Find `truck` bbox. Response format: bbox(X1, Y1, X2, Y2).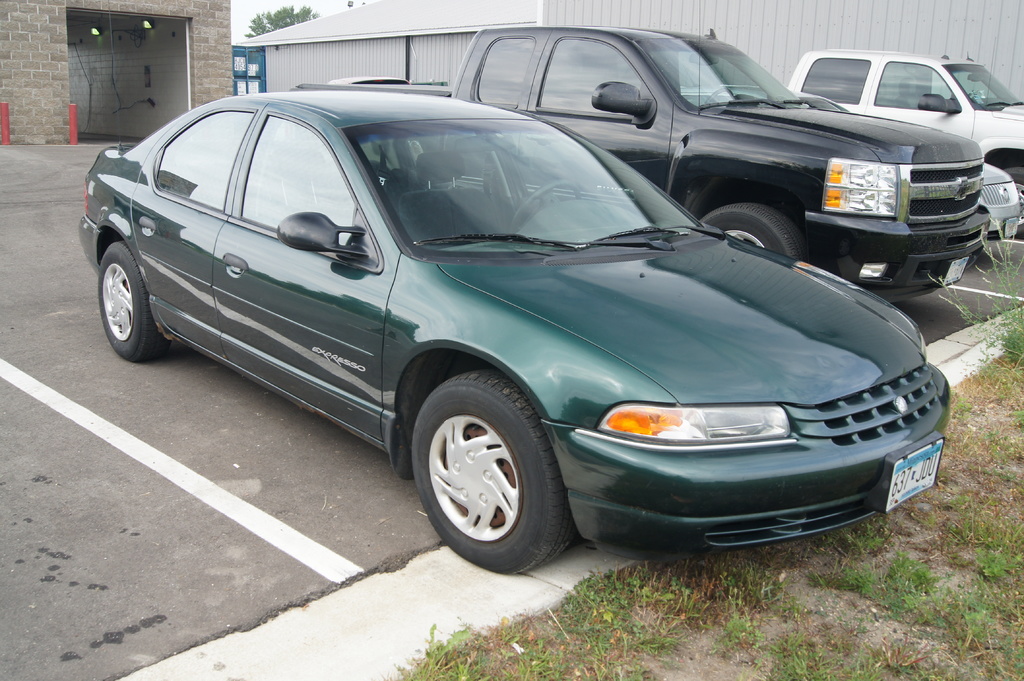
bbox(291, 24, 993, 303).
